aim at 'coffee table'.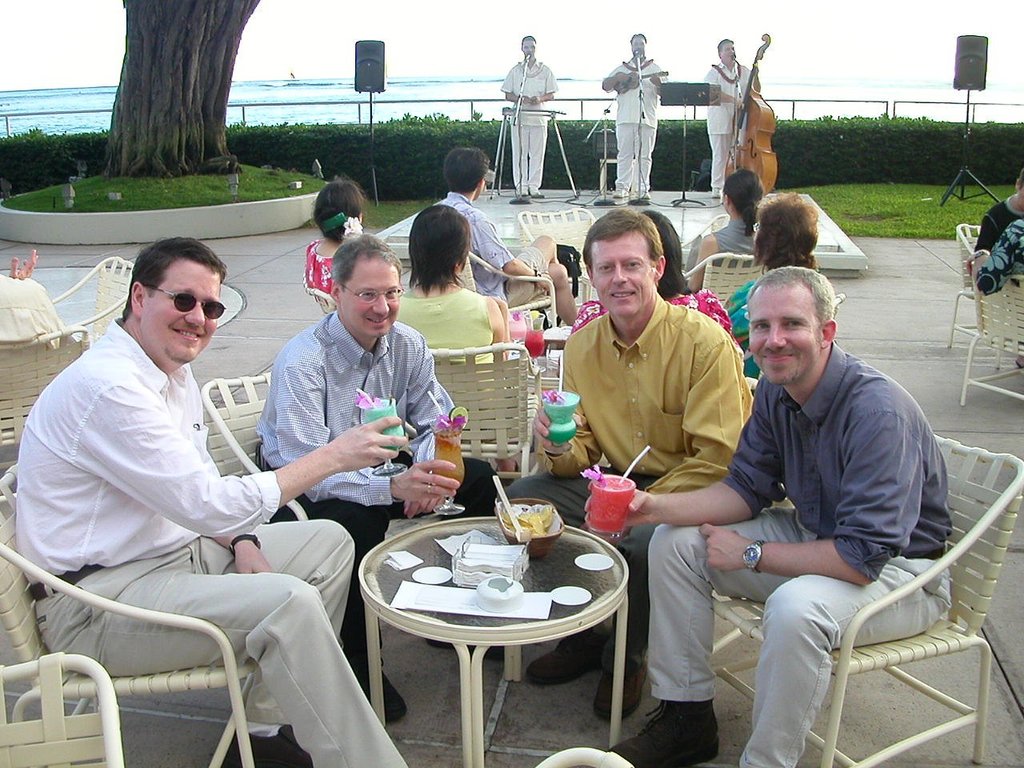
Aimed at x1=351 y1=507 x2=633 y2=762.
